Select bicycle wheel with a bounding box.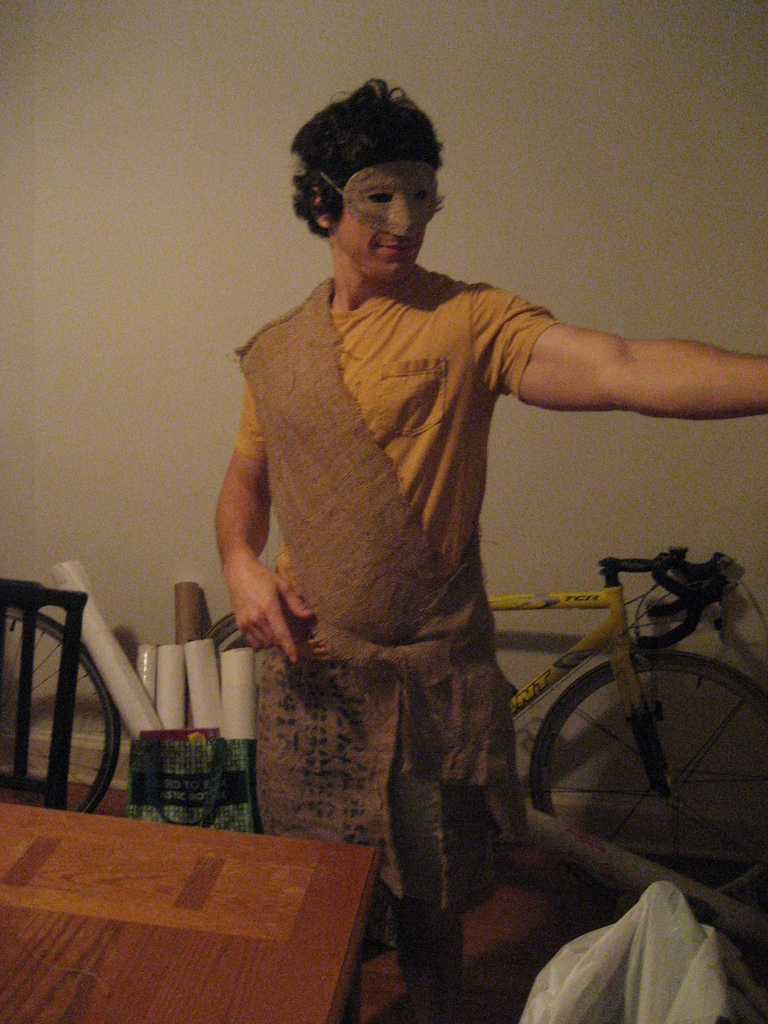
{"x1": 529, "y1": 645, "x2": 767, "y2": 903}.
